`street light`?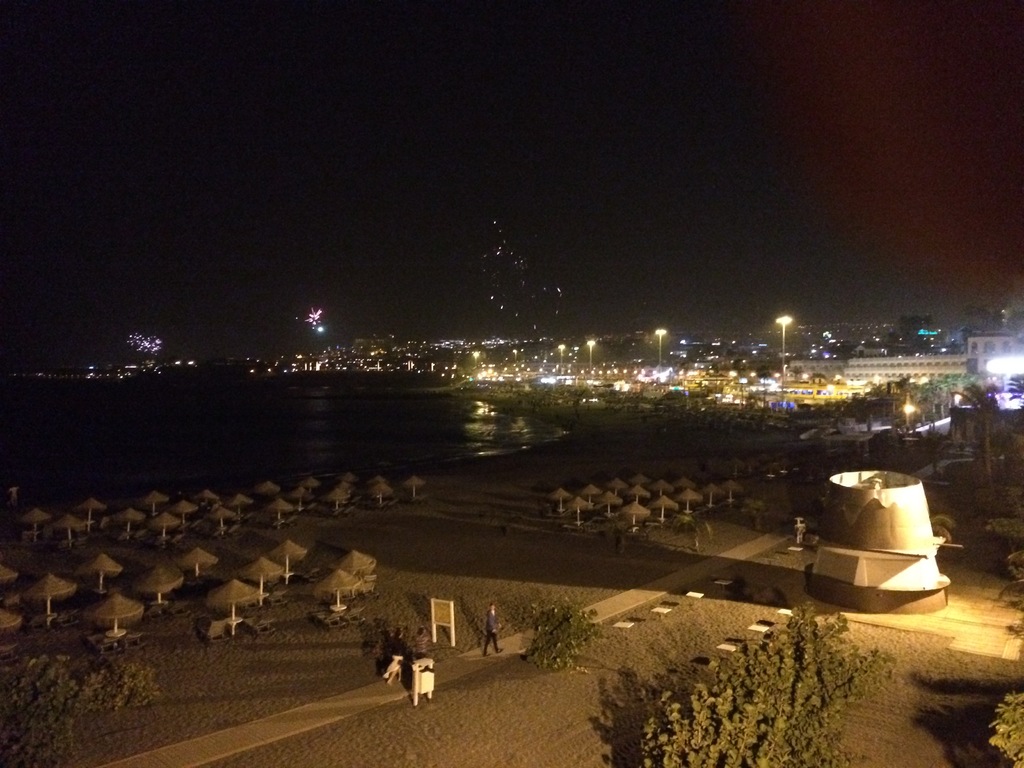
{"left": 586, "top": 340, "right": 595, "bottom": 375}
